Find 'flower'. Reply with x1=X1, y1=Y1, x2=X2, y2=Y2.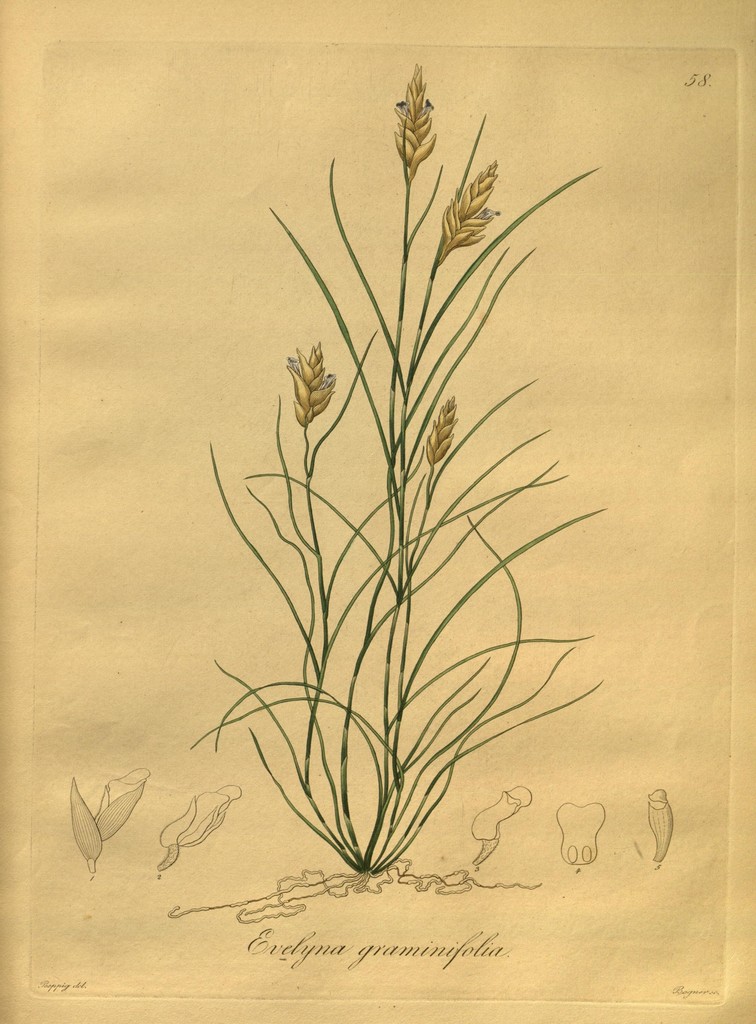
x1=385, y1=61, x2=437, y2=172.
